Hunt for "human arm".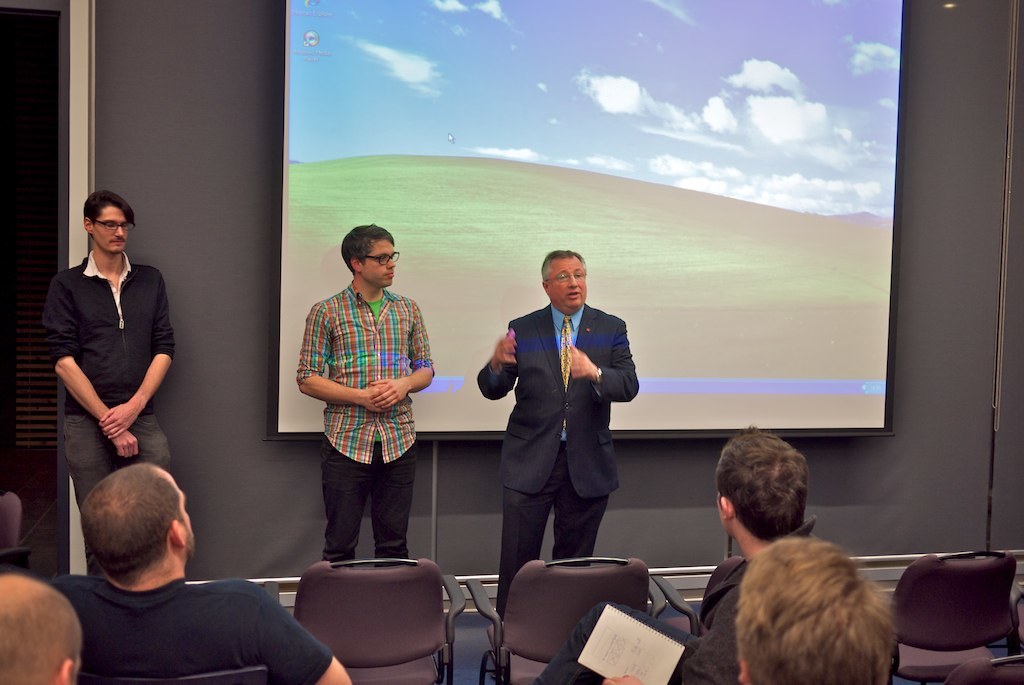
Hunted down at rect(367, 300, 436, 412).
